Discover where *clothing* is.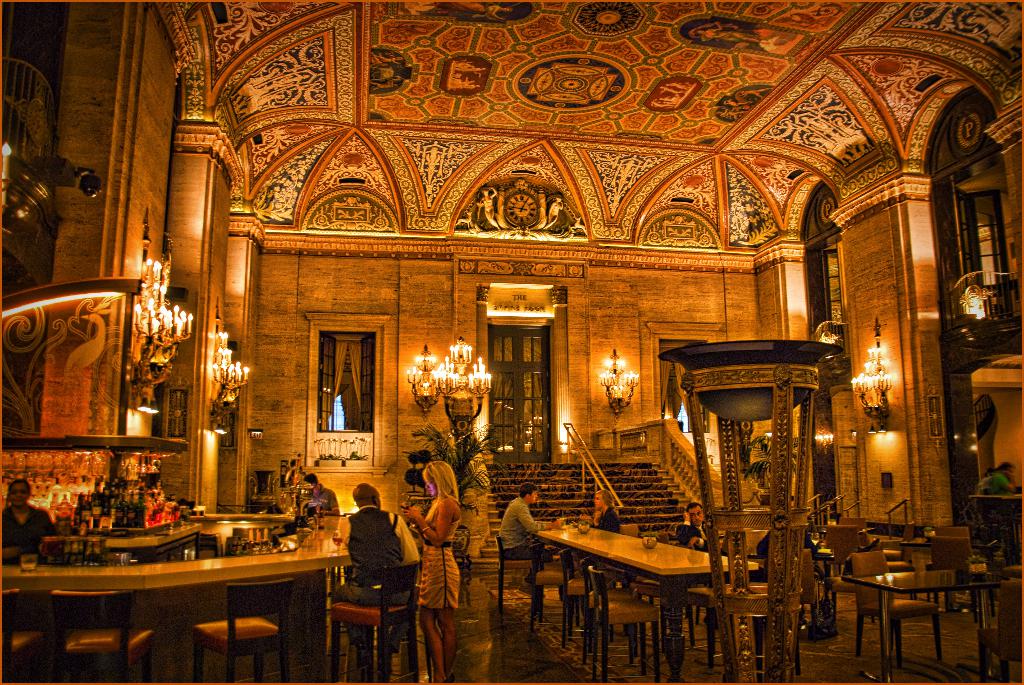
Discovered at 755 530 819 562.
